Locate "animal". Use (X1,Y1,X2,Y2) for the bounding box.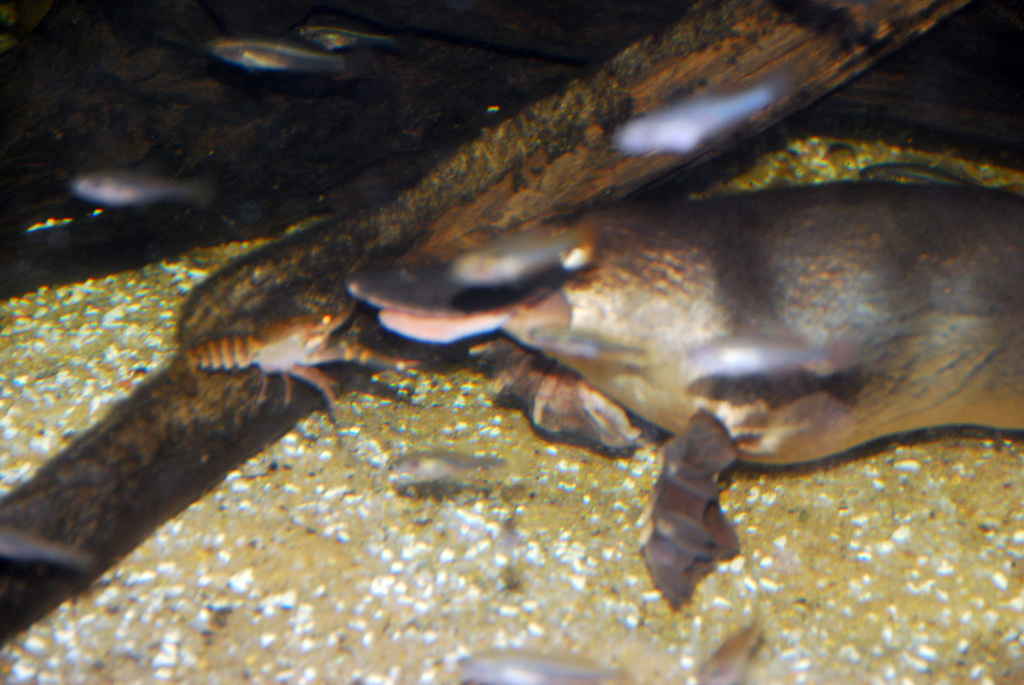
(297,20,401,57).
